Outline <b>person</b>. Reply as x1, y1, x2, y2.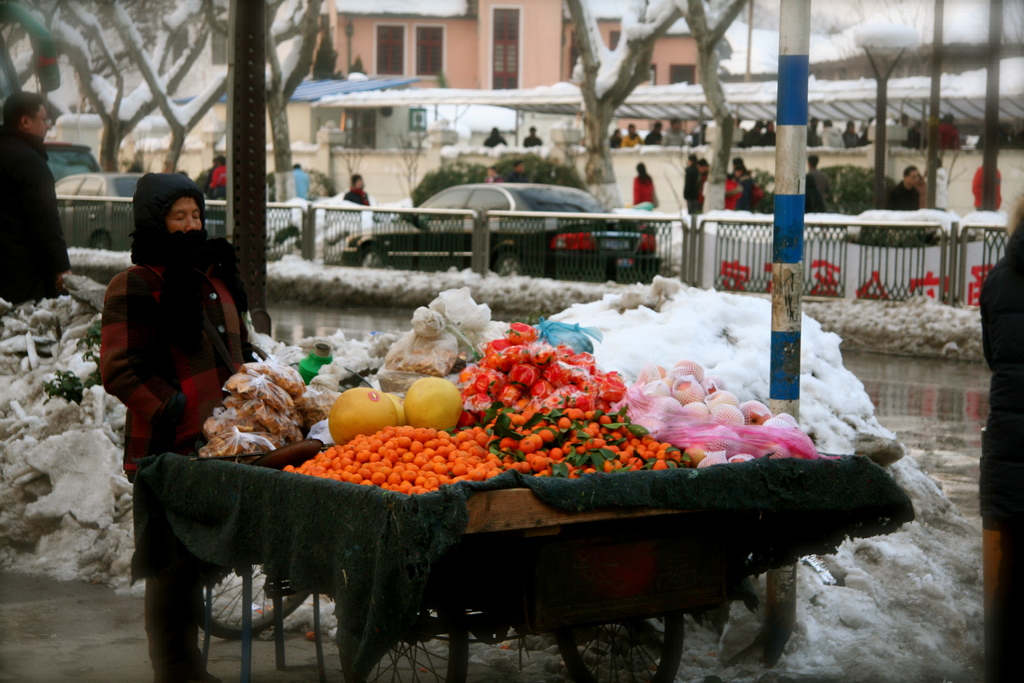
879, 163, 927, 215.
